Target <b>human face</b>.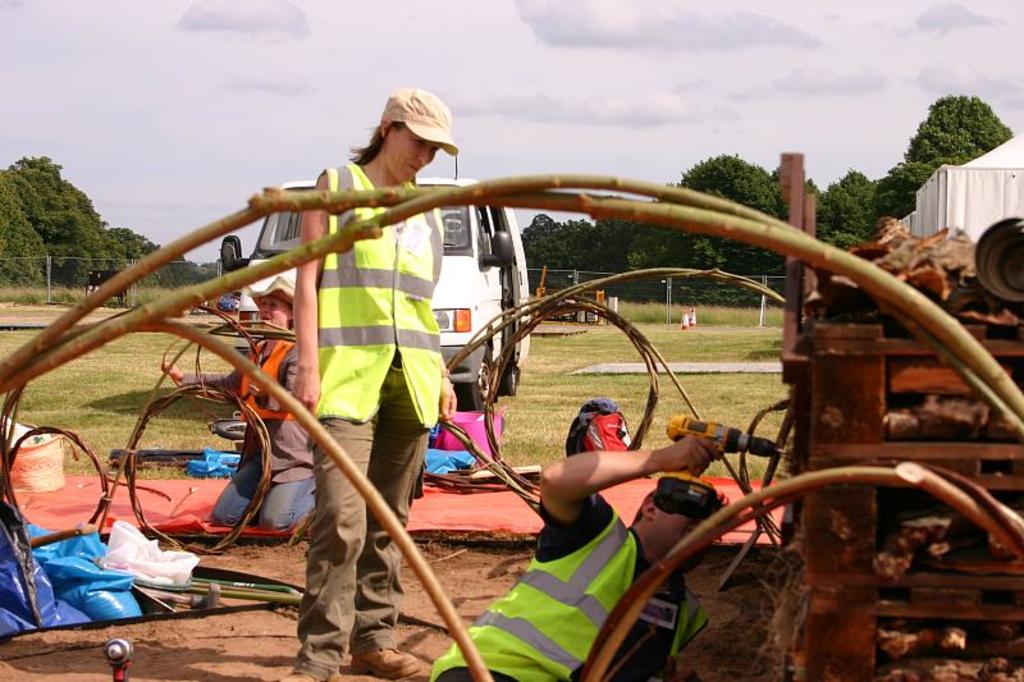
Target region: 384:125:440:186.
